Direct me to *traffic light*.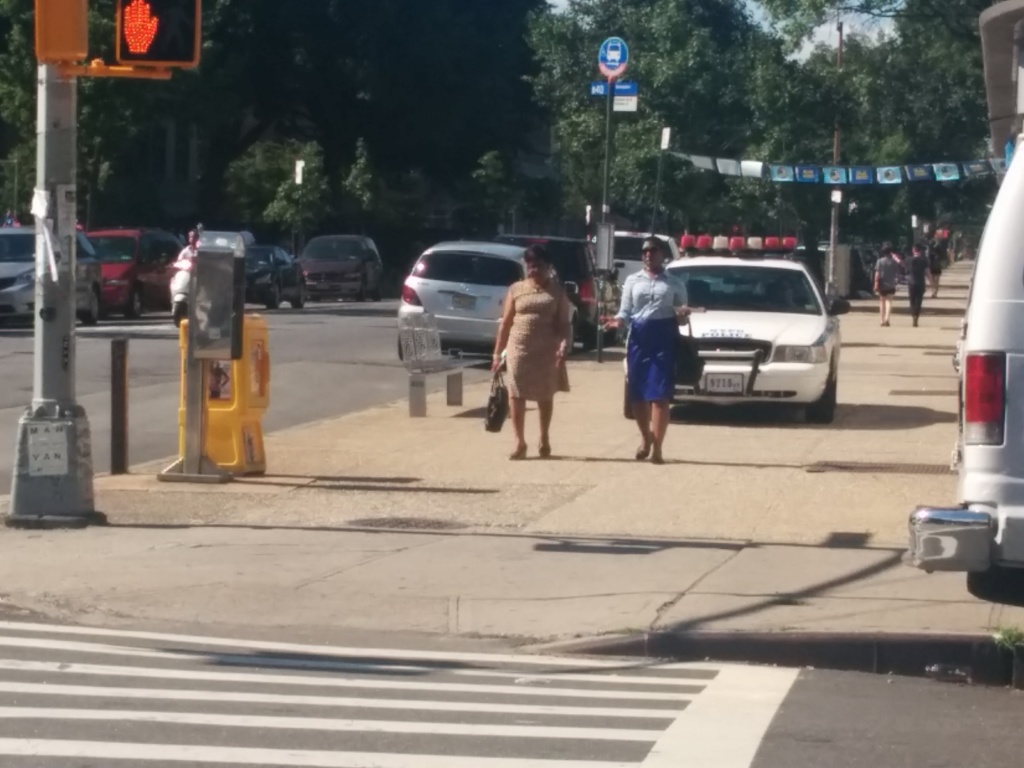
Direction: 118,3,200,79.
